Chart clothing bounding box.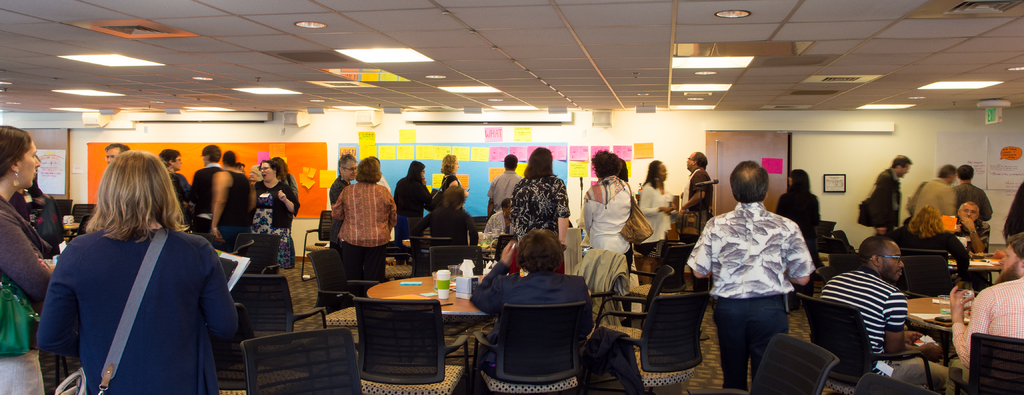
Charted: 244 177 305 268.
